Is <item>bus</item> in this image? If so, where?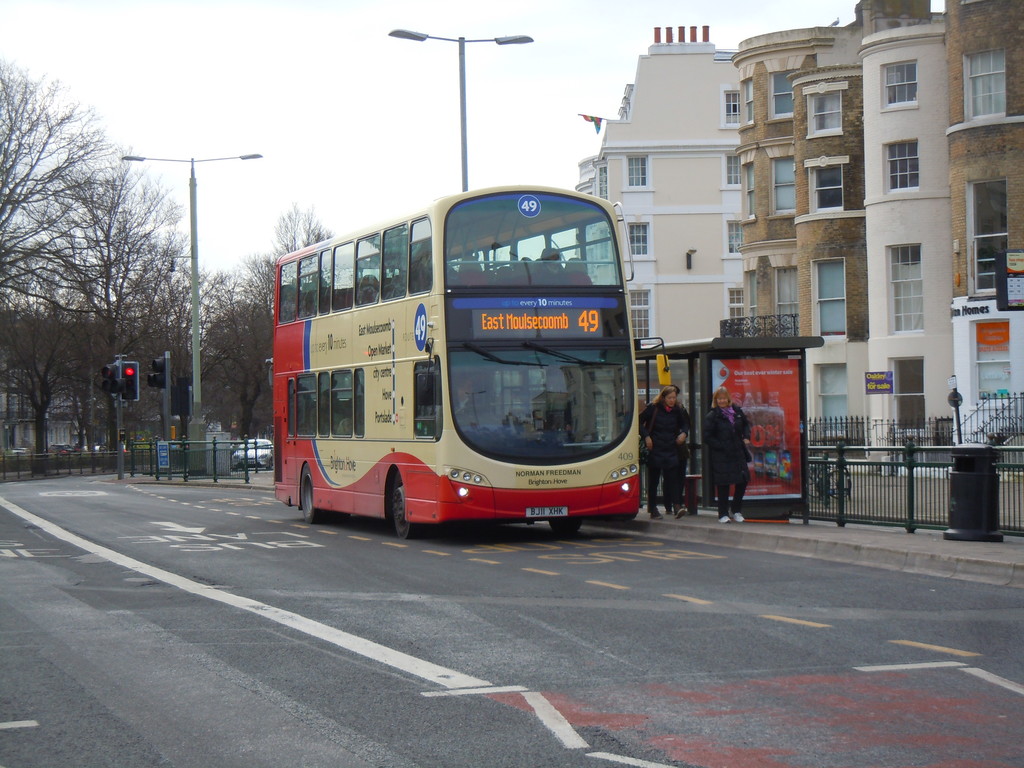
Yes, at [269,175,671,537].
